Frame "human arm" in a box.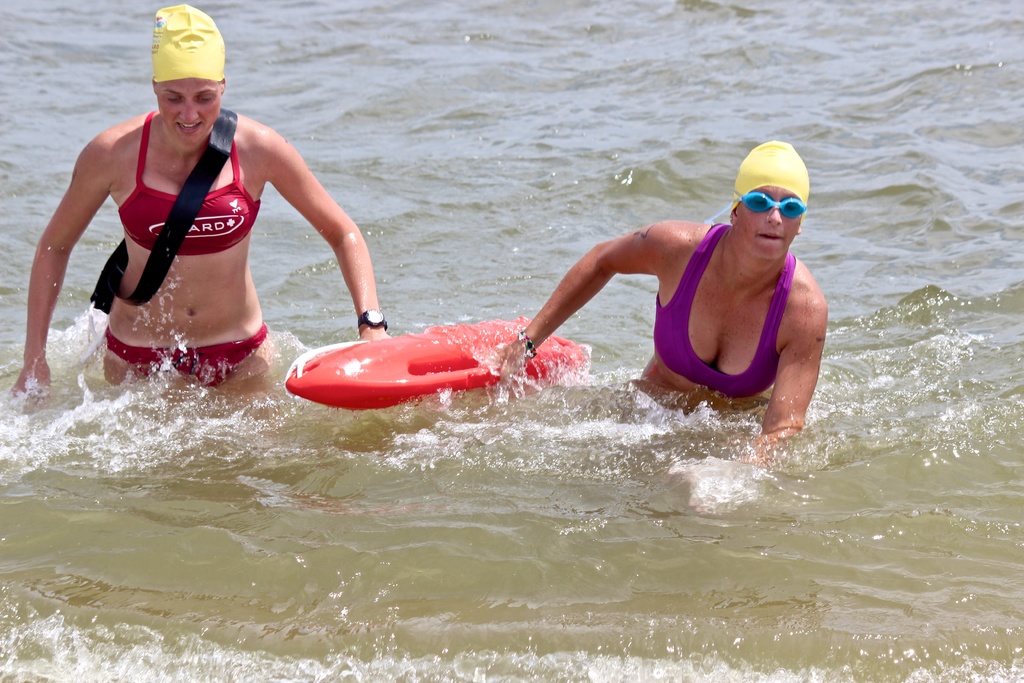
<region>761, 302, 830, 442</region>.
